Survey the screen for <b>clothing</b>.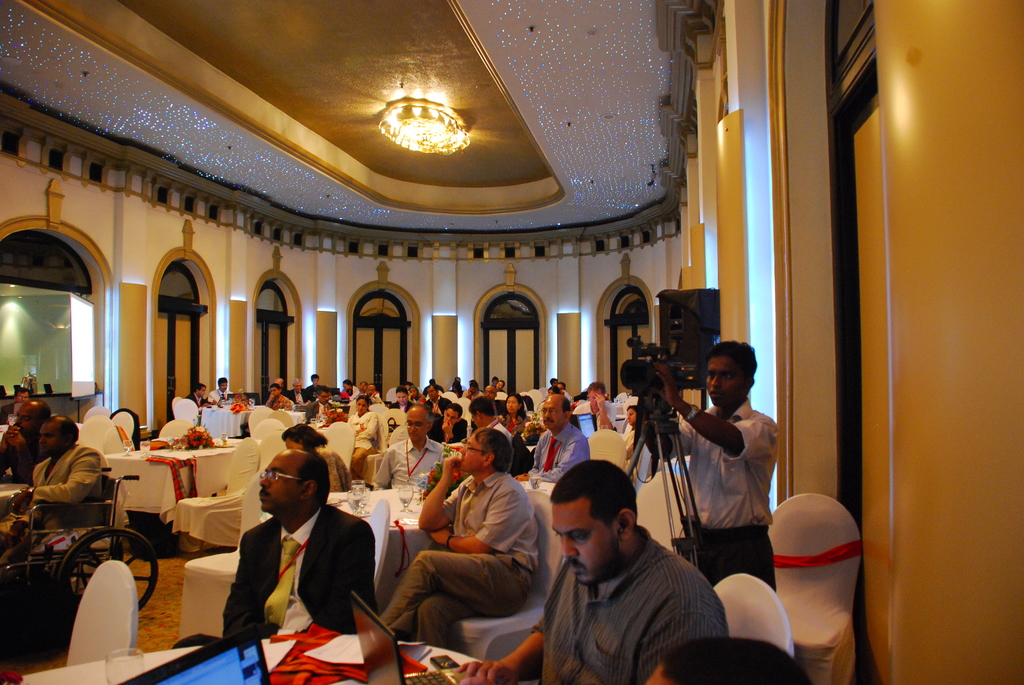
Survey found: pyautogui.locateOnScreen(484, 420, 509, 447).
